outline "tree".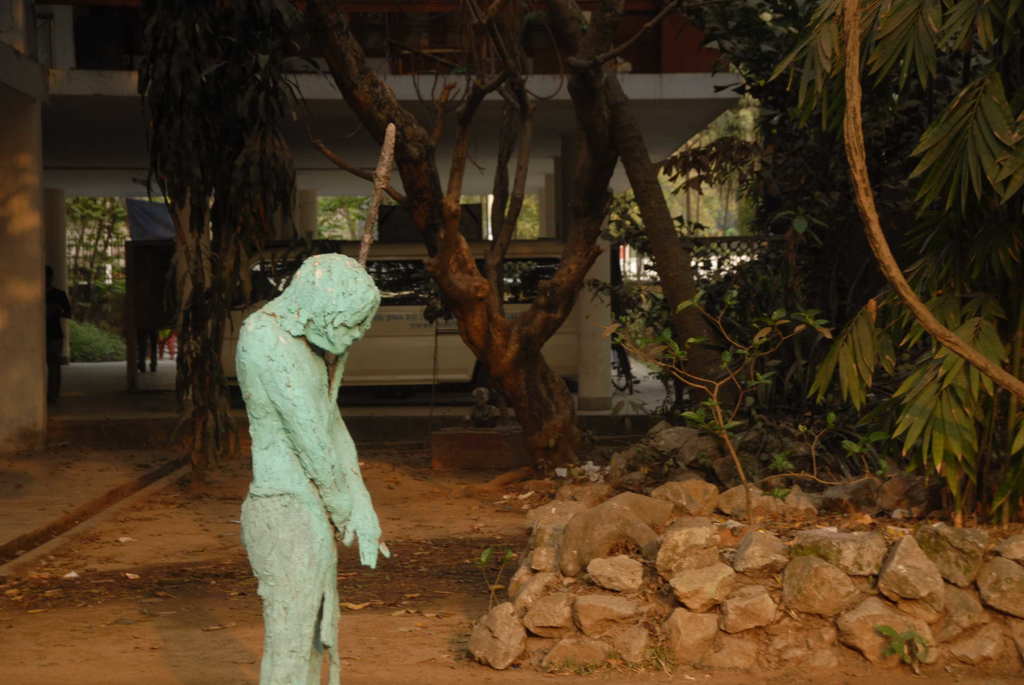
Outline: [675, 0, 1023, 522].
